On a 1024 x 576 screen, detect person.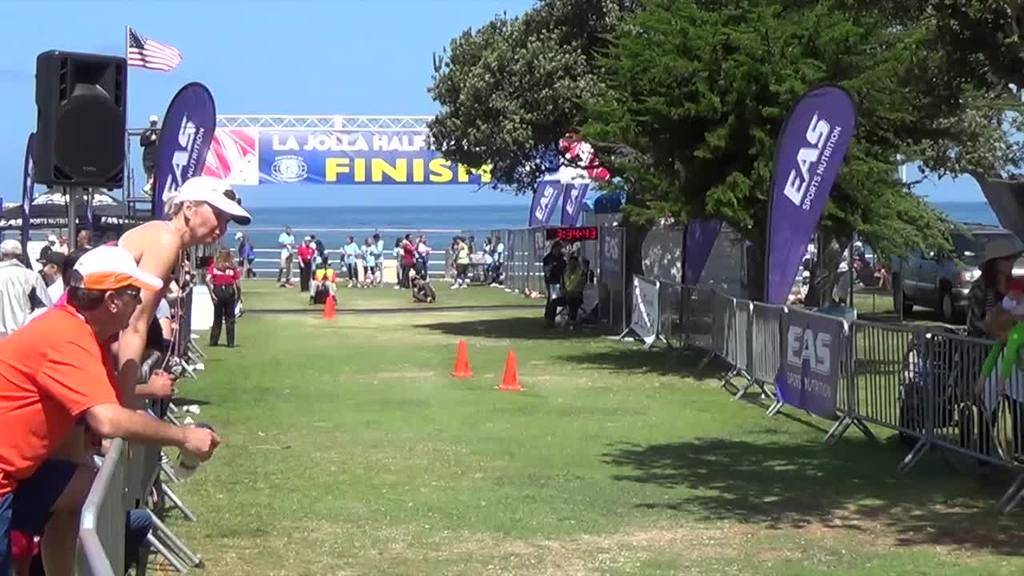
(539, 239, 568, 324).
